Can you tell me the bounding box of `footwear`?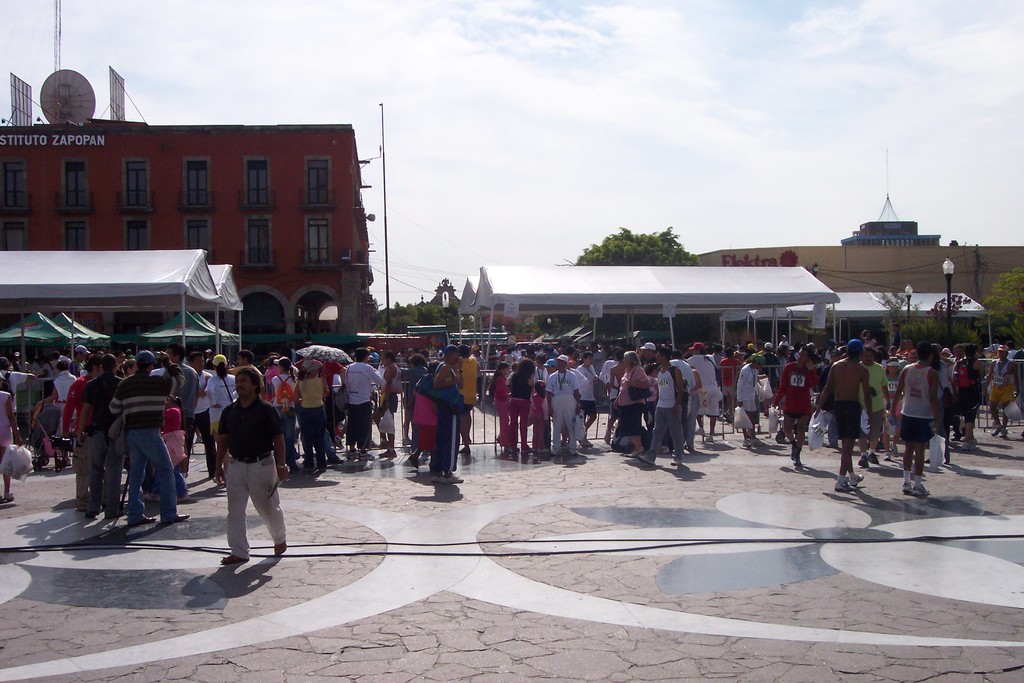
region(129, 516, 159, 525).
